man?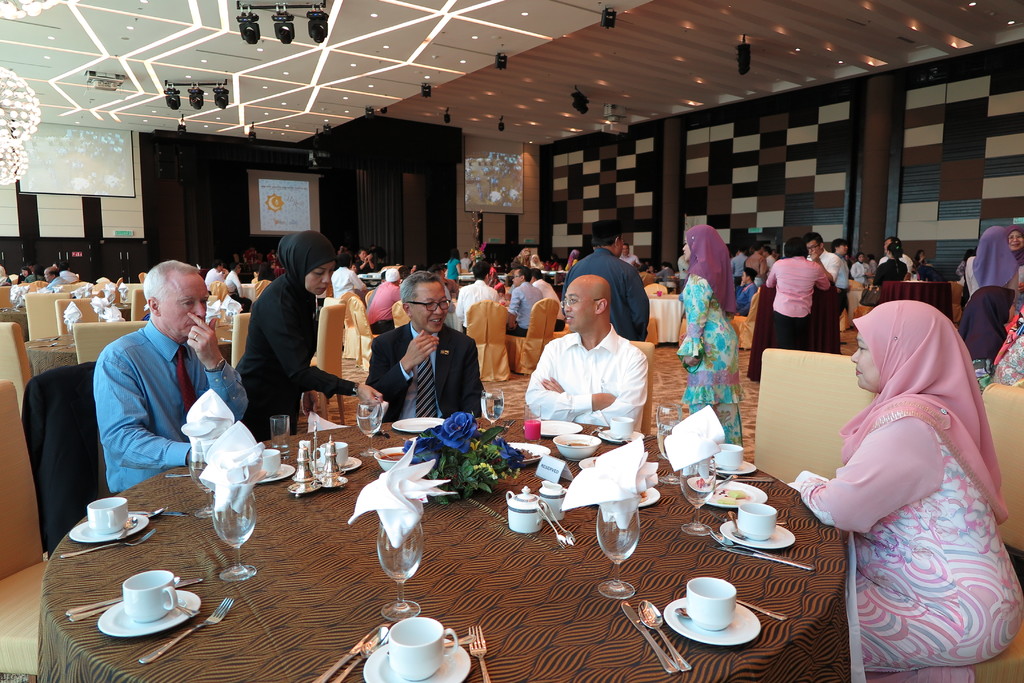
(444, 264, 447, 278)
